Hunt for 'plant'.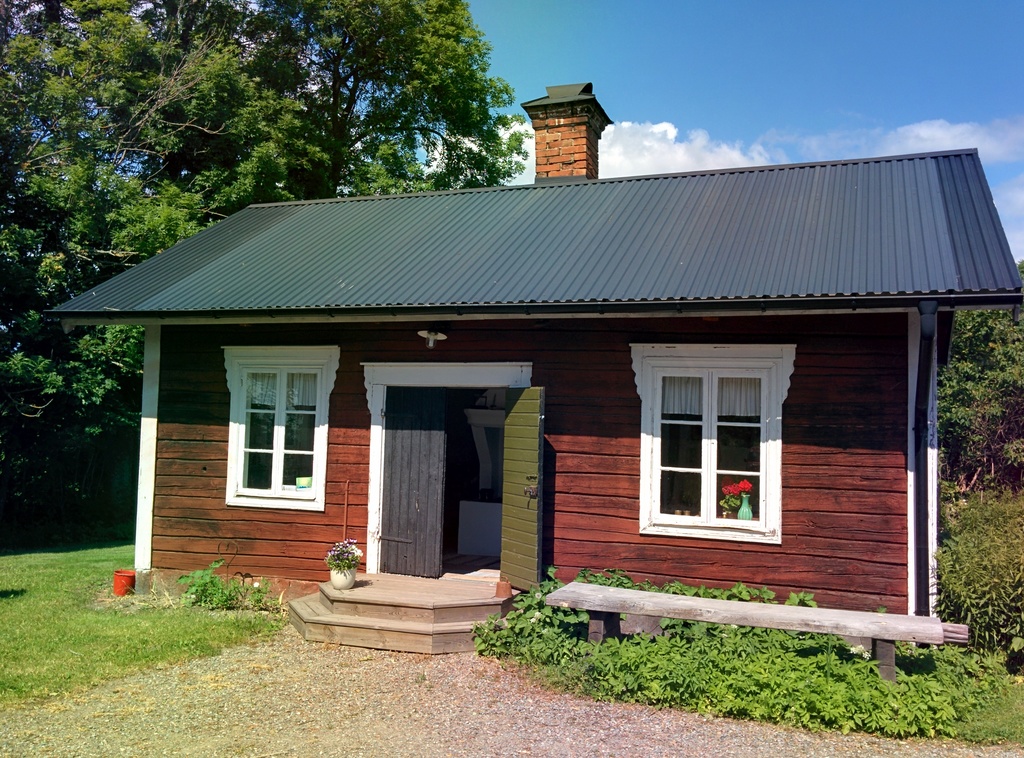
Hunted down at 176, 550, 255, 608.
